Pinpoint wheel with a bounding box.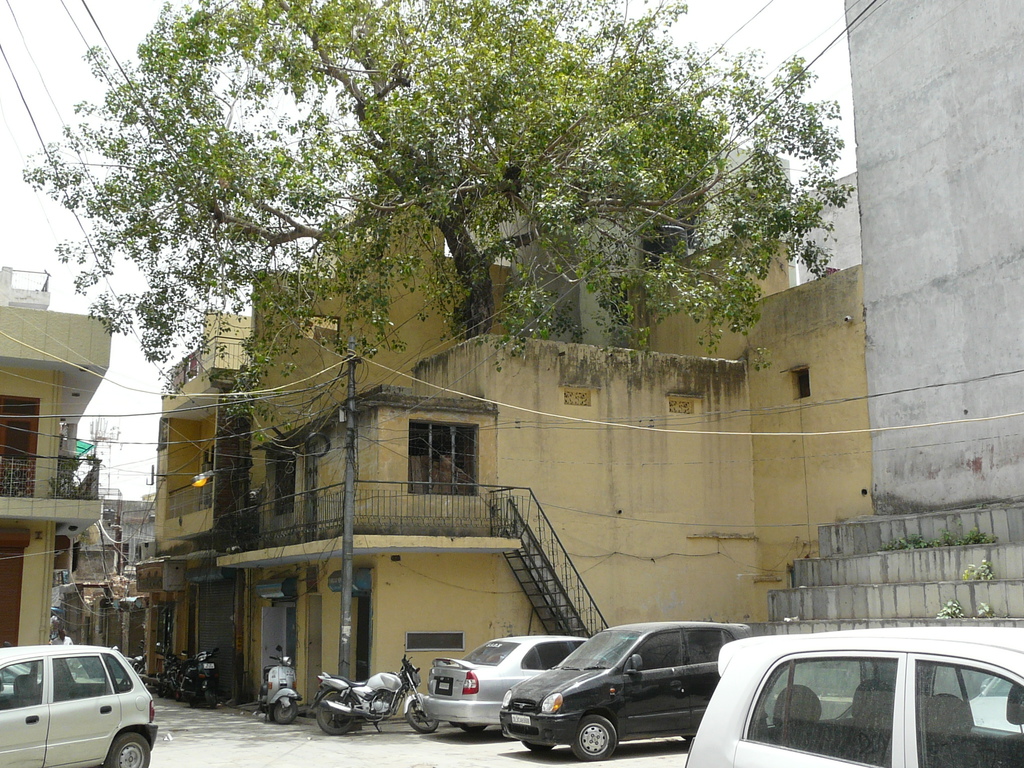
(left=157, top=682, right=163, bottom=699).
